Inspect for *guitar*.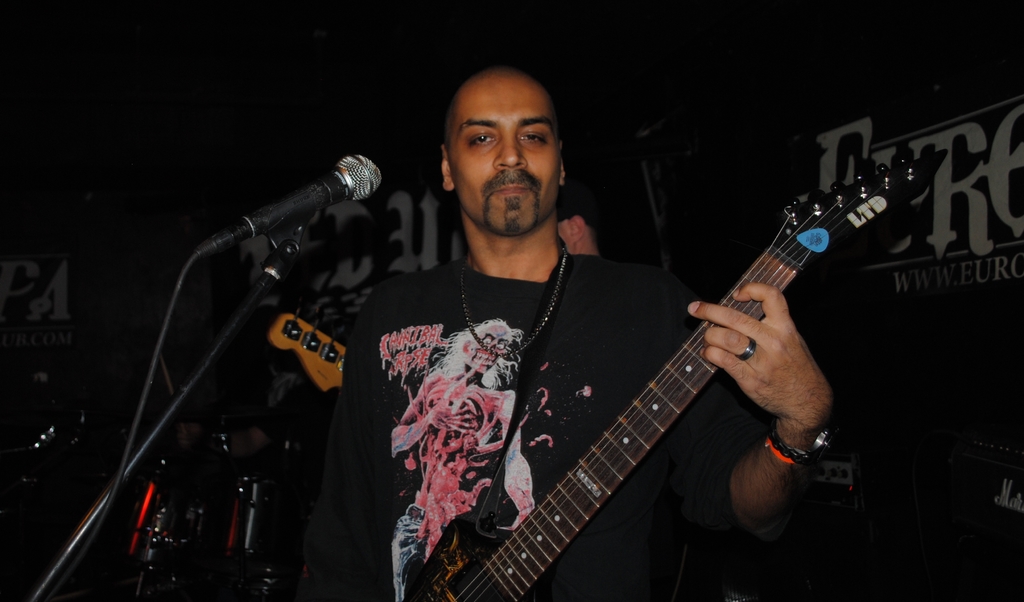
Inspection: 422 144 955 601.
